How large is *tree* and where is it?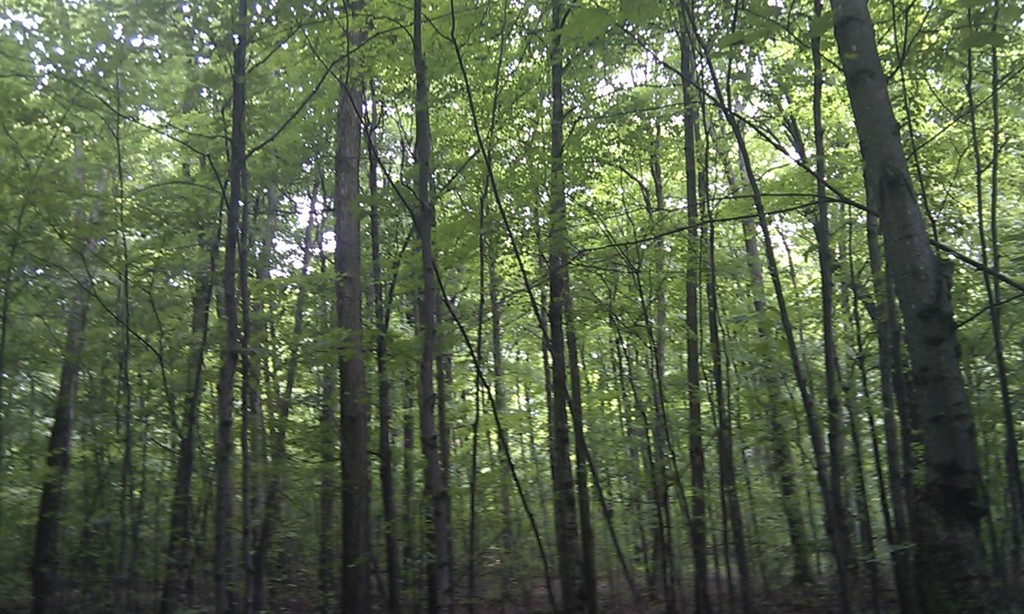
Bounding box: 719/0/840/613.
